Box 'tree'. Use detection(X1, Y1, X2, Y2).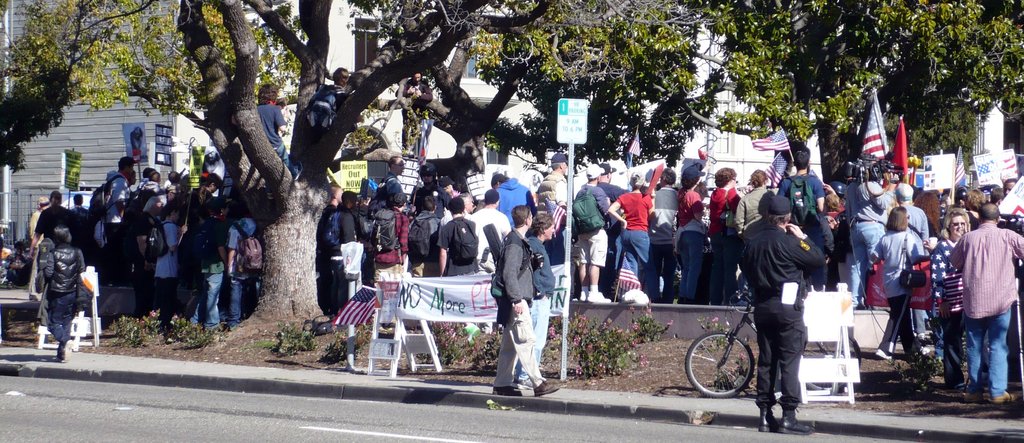
detection(519, 0, 724, 142).
